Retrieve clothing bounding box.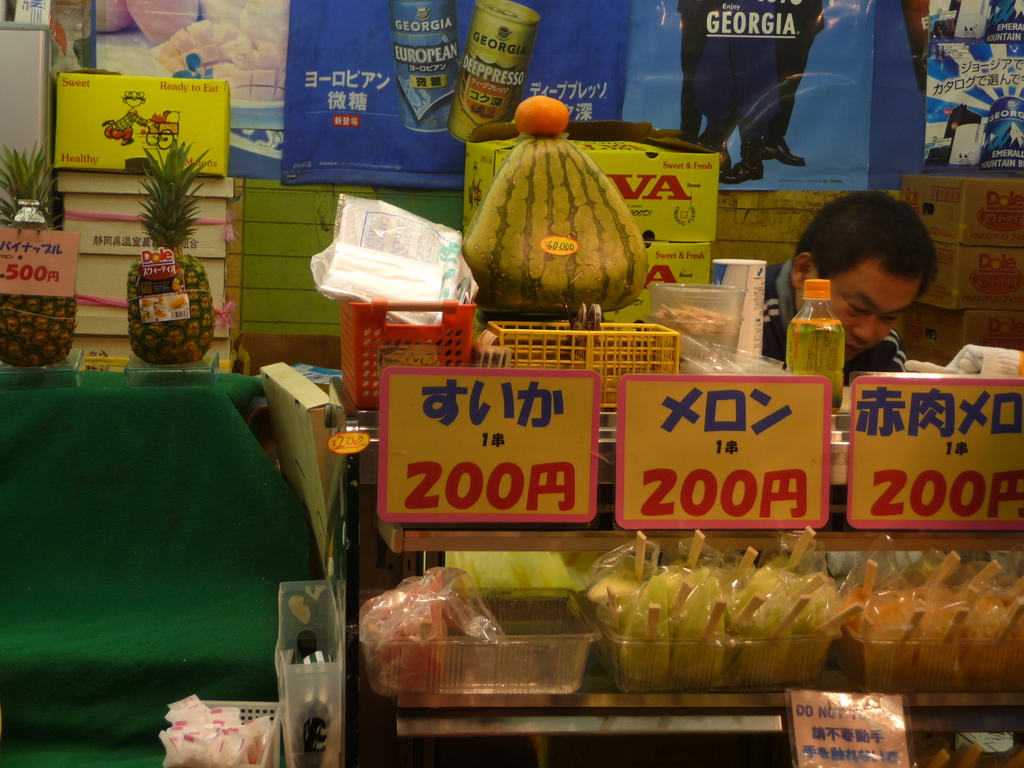
Bounding box: l=759, t=259, r=907, b=388.
